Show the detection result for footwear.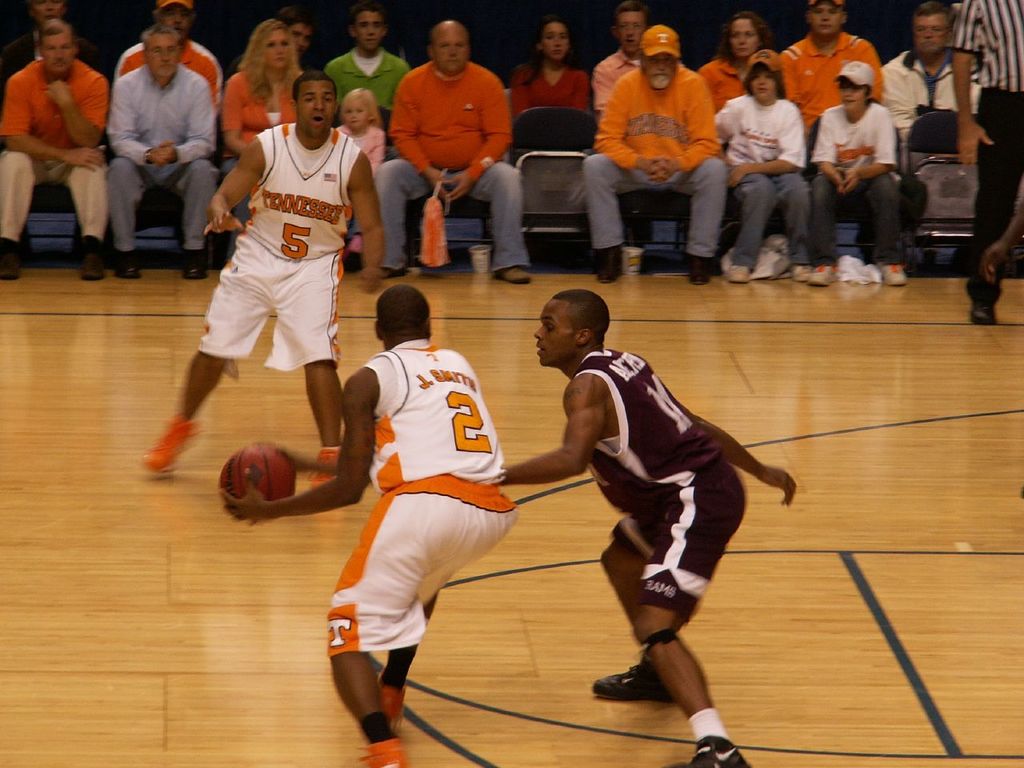
bbox(384, 265, 404, 278).
